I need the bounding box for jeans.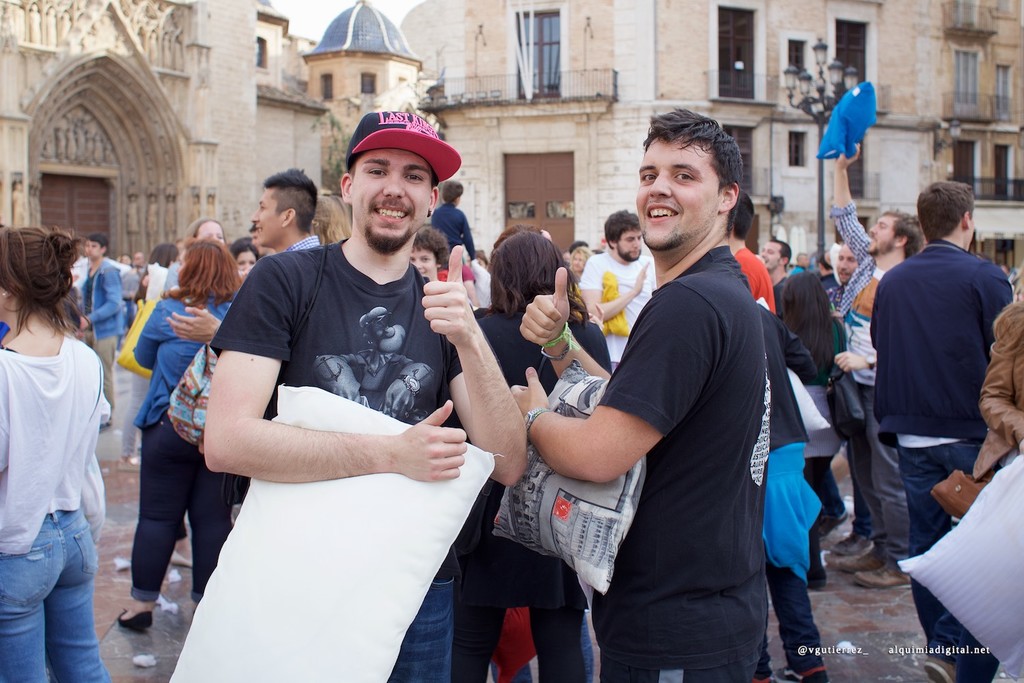
Here it is: select_region(591, 650, 761, 682).
